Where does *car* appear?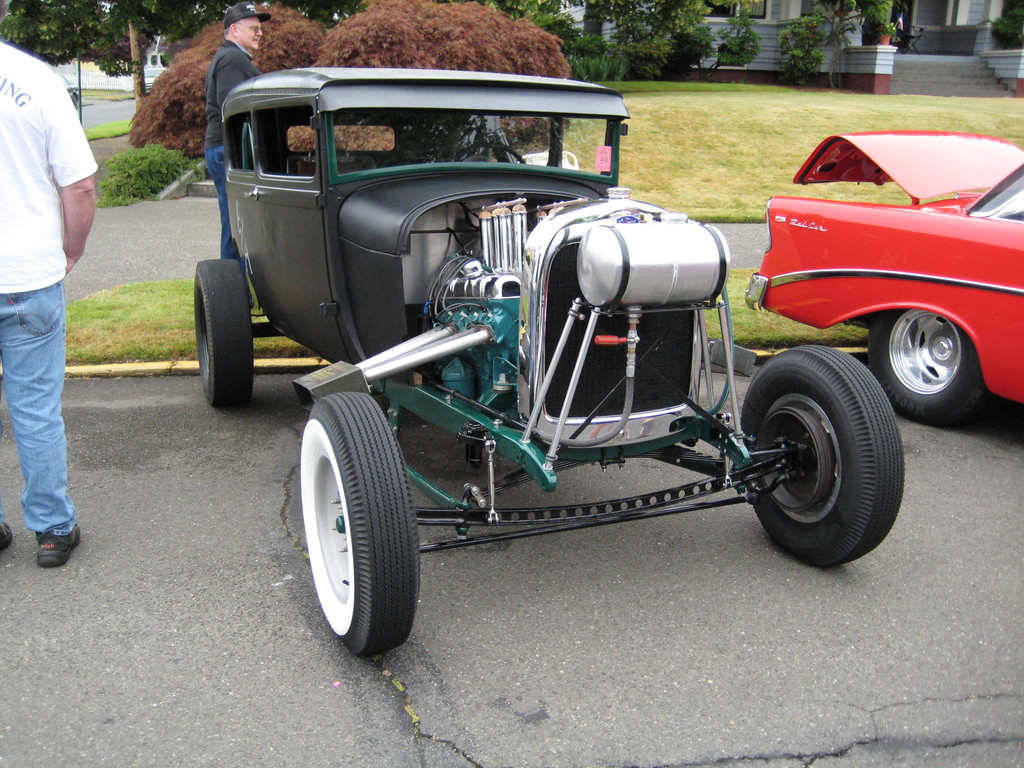
Appears at select_region(200, 68, 924, 671).
